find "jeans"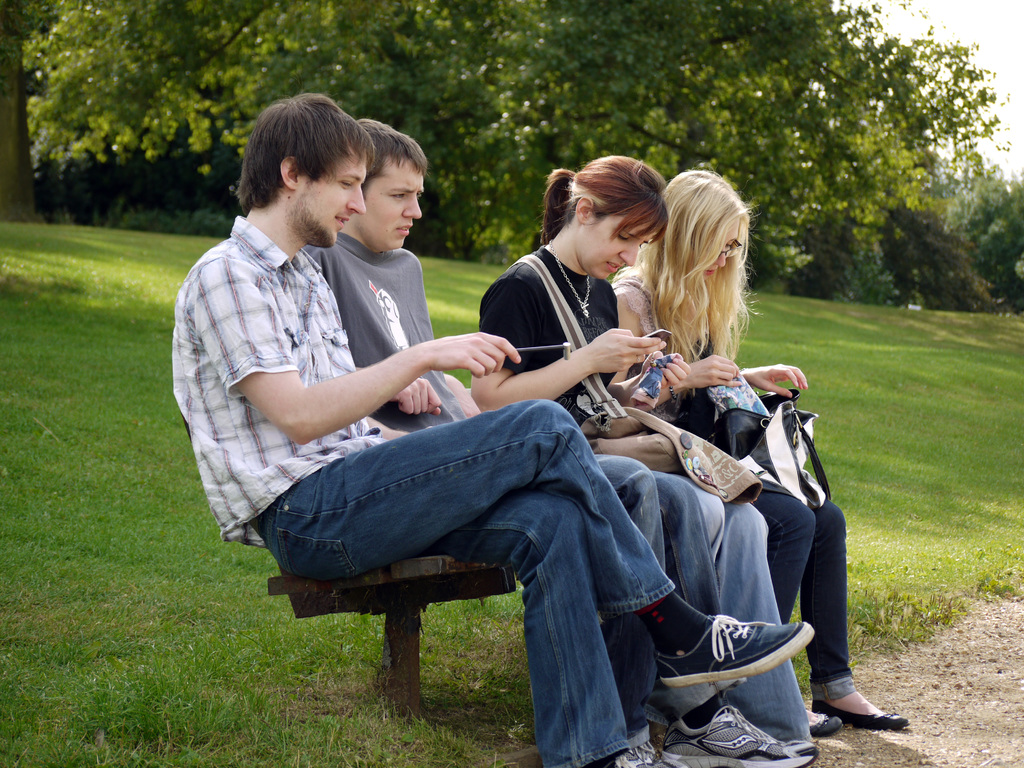
[593,454,747,751]
